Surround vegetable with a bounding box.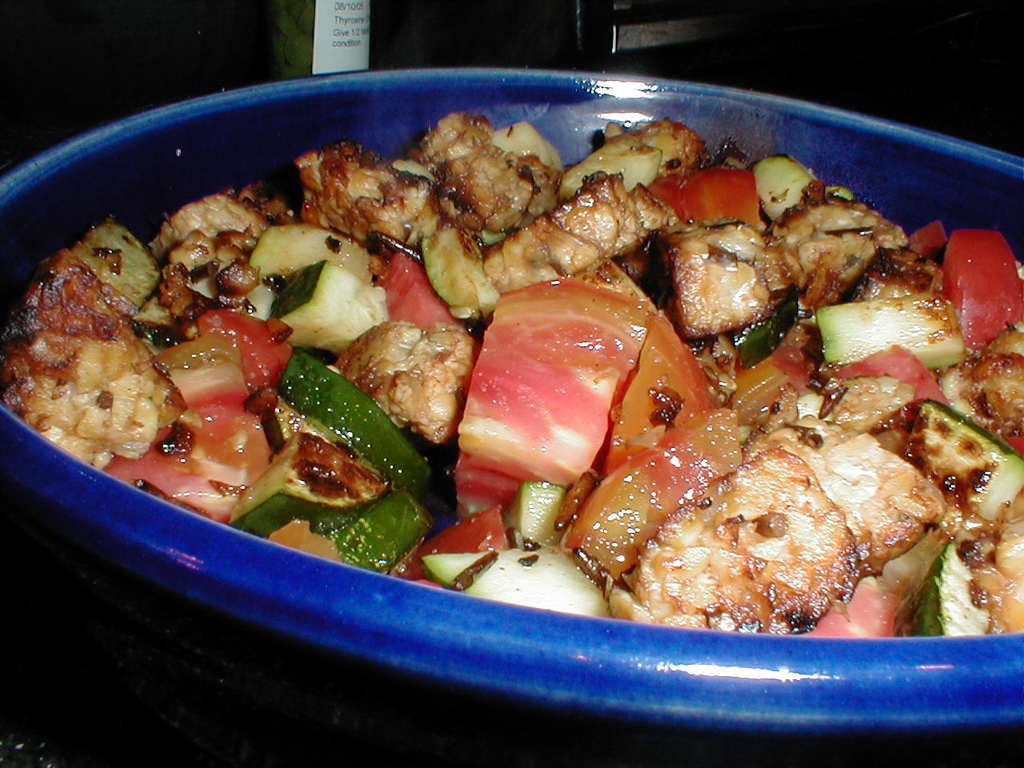
{"left": 464, "top": 273, "right": 663, "bottom": 484}.
